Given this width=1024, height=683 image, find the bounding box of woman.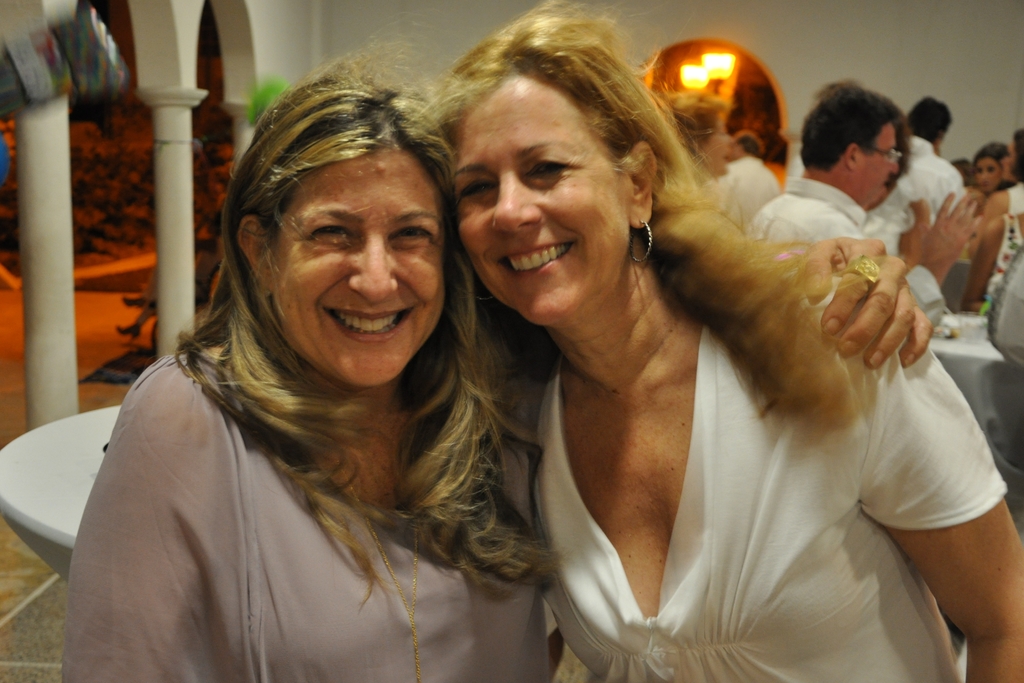
box(63, 38, 939, 682).
